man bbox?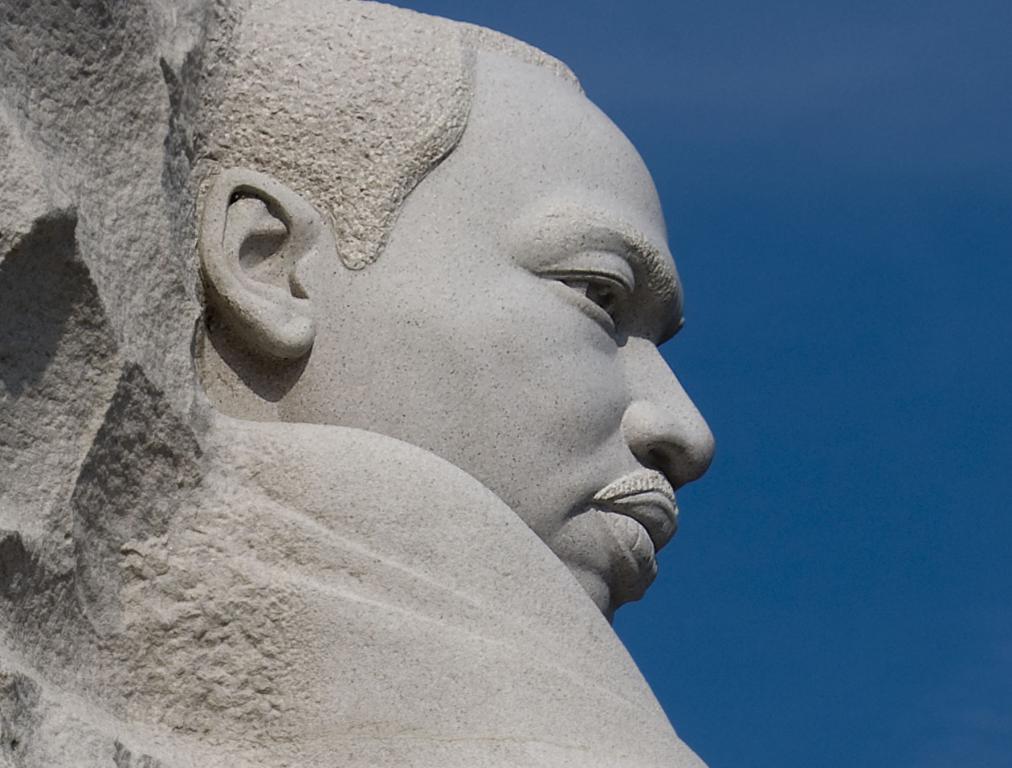
194/0/720/767
